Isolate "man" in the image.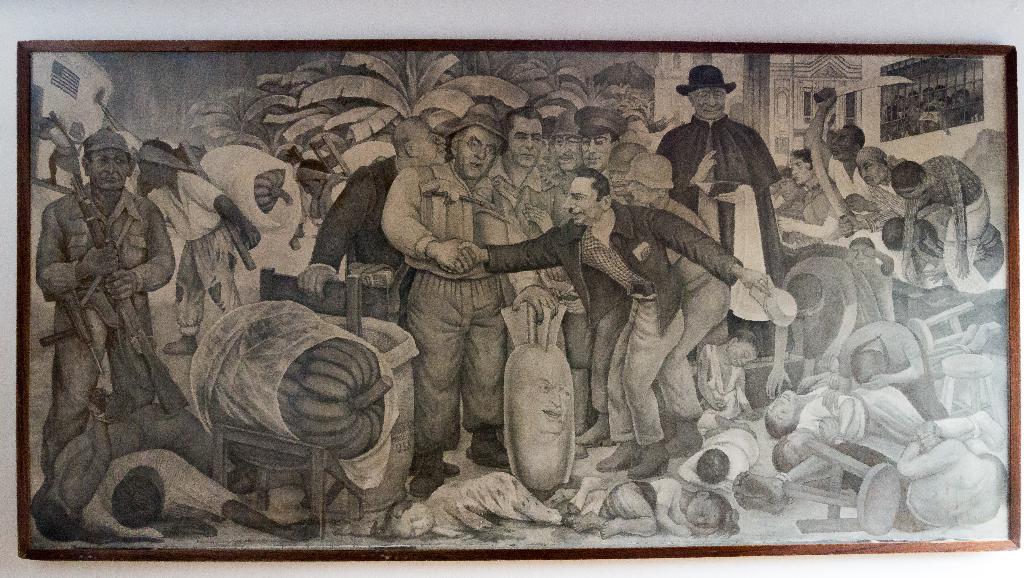
Isolated region: rect(34, 115, 85, 193).
